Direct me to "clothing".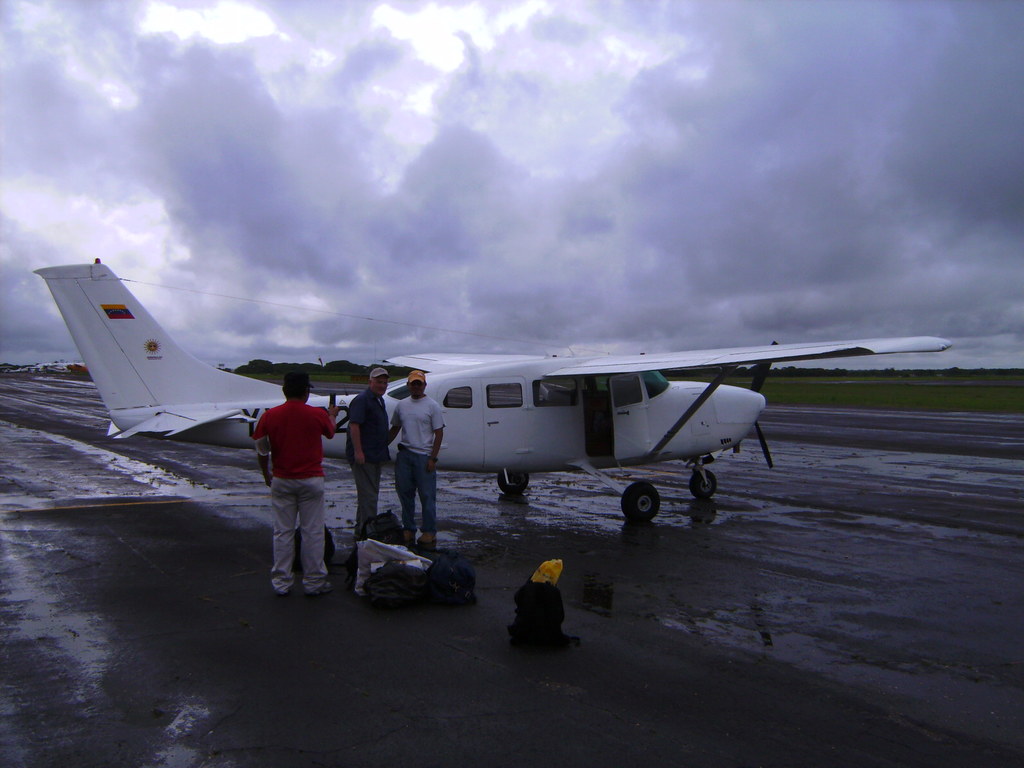
Direction: BBox(344, 385, 387, 540).
